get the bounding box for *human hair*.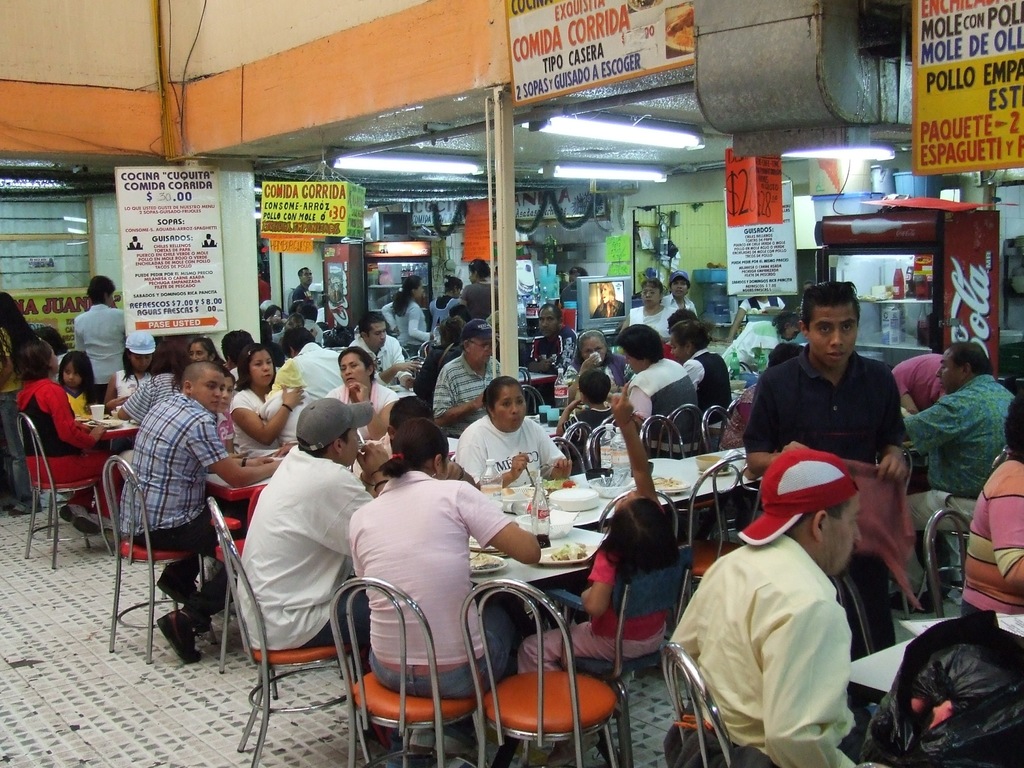
l=83, t=274, r=116, b=305.
